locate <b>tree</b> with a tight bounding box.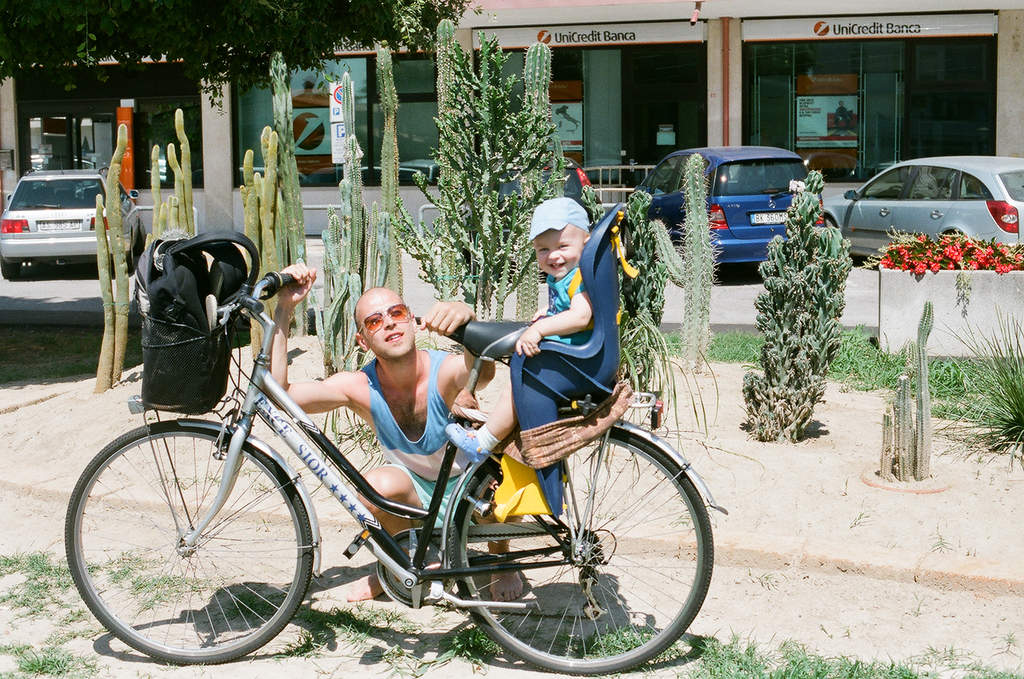
750/190/870/444.
